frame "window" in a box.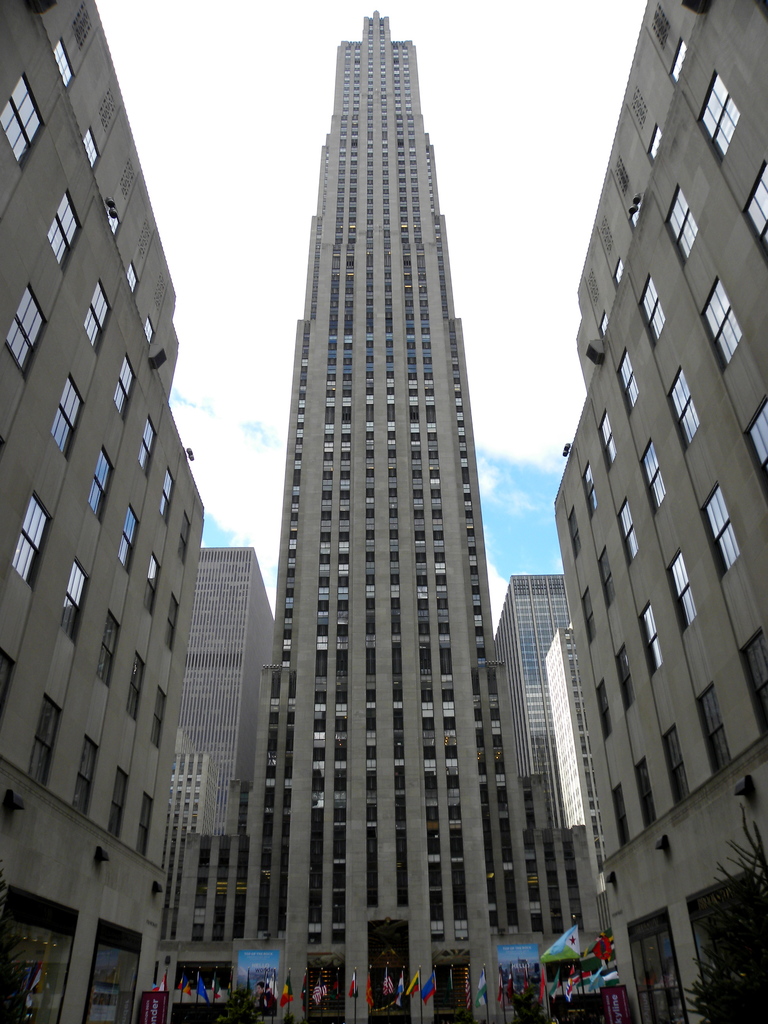
BBox(668, 40, 687, 84).
